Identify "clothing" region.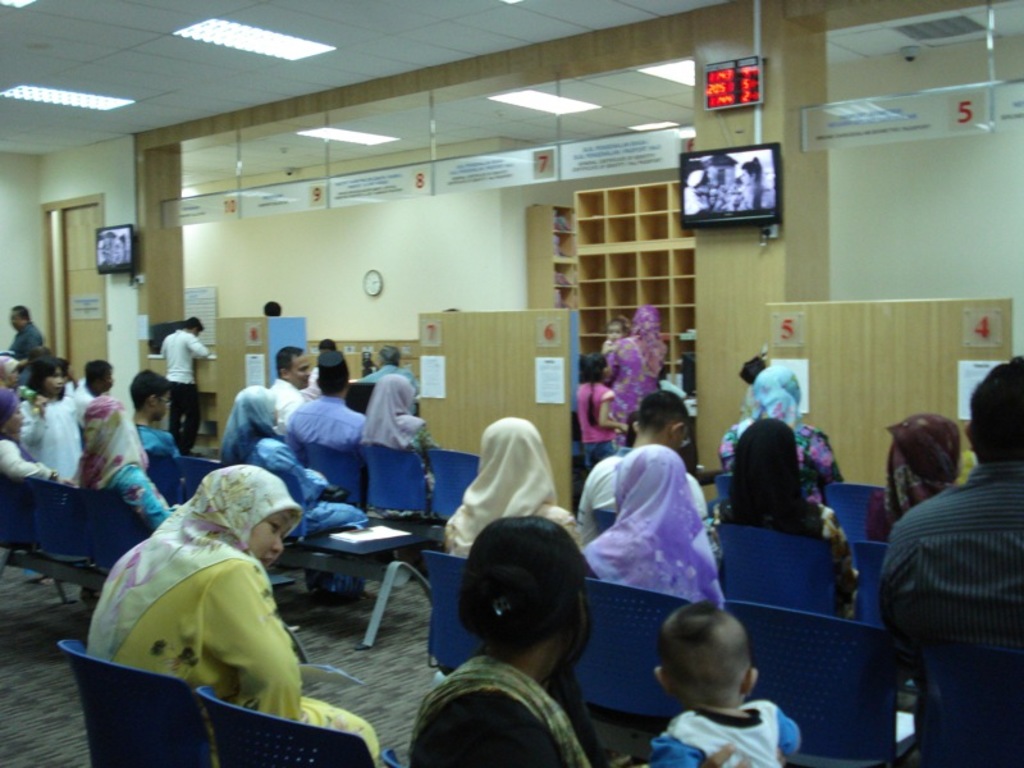
Region: 0:389:69:489.
